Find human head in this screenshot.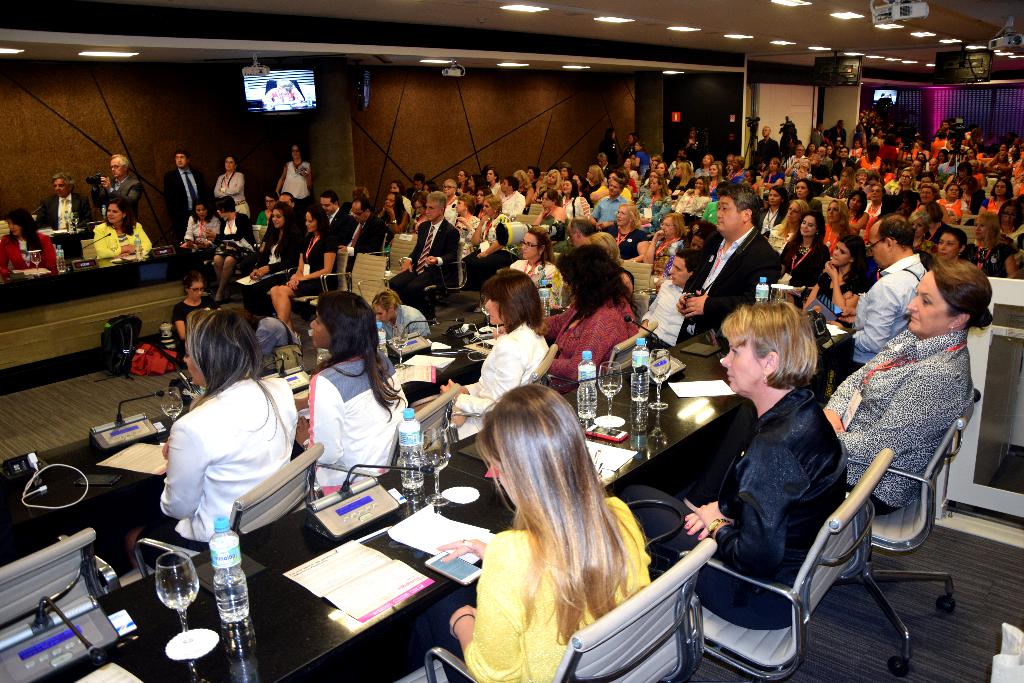
The bounding box for human head is [x1=425, y1=183, x2=438, y2=195].
